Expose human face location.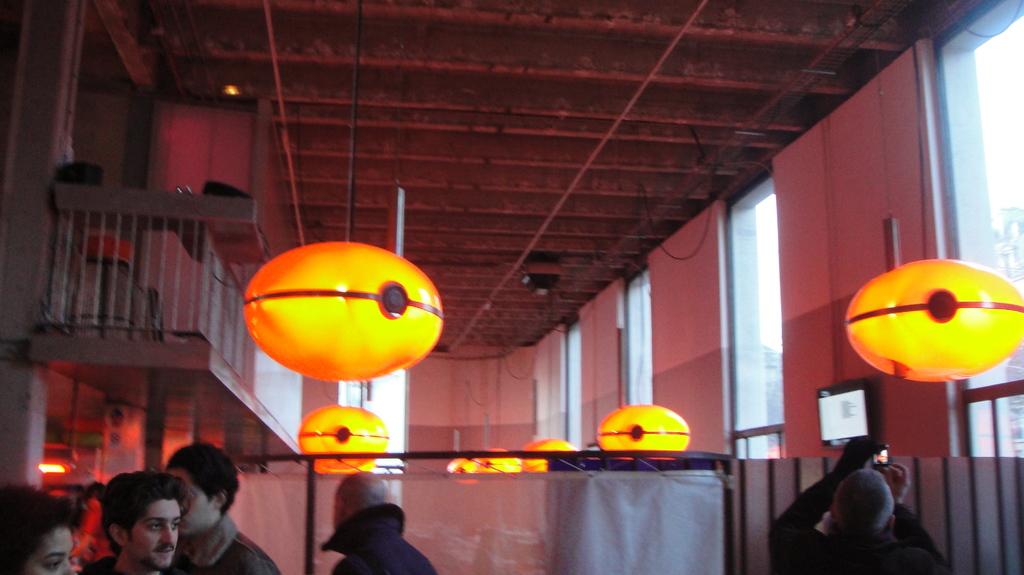
Exposed at left=134, top=492, right=177, bottom=568.
